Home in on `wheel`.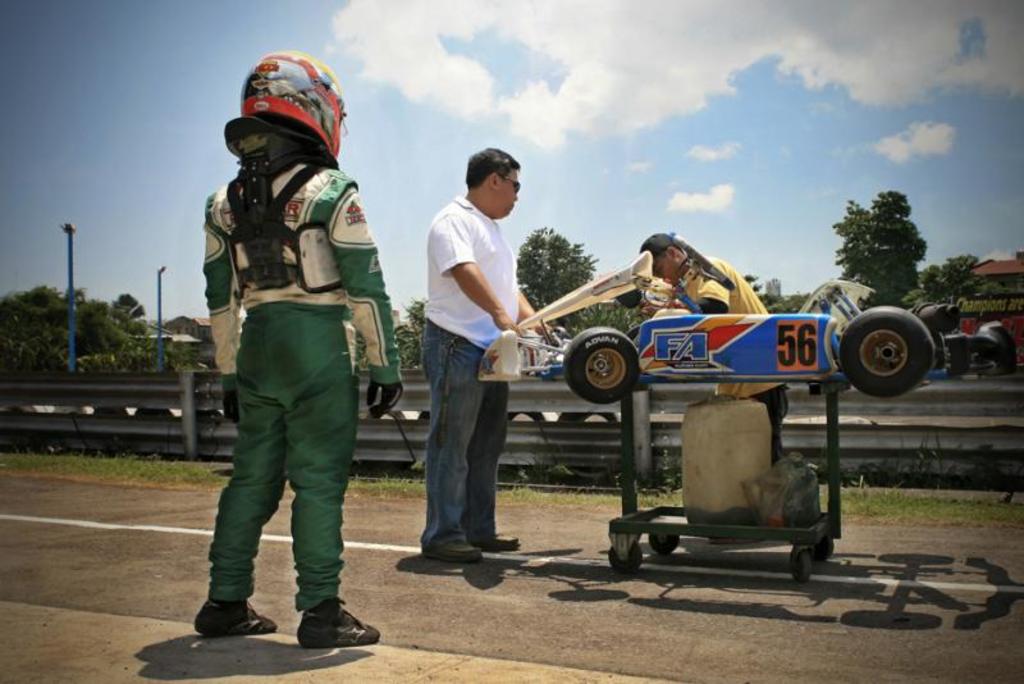
Homed in at <box>559,412,620,482</box>.
